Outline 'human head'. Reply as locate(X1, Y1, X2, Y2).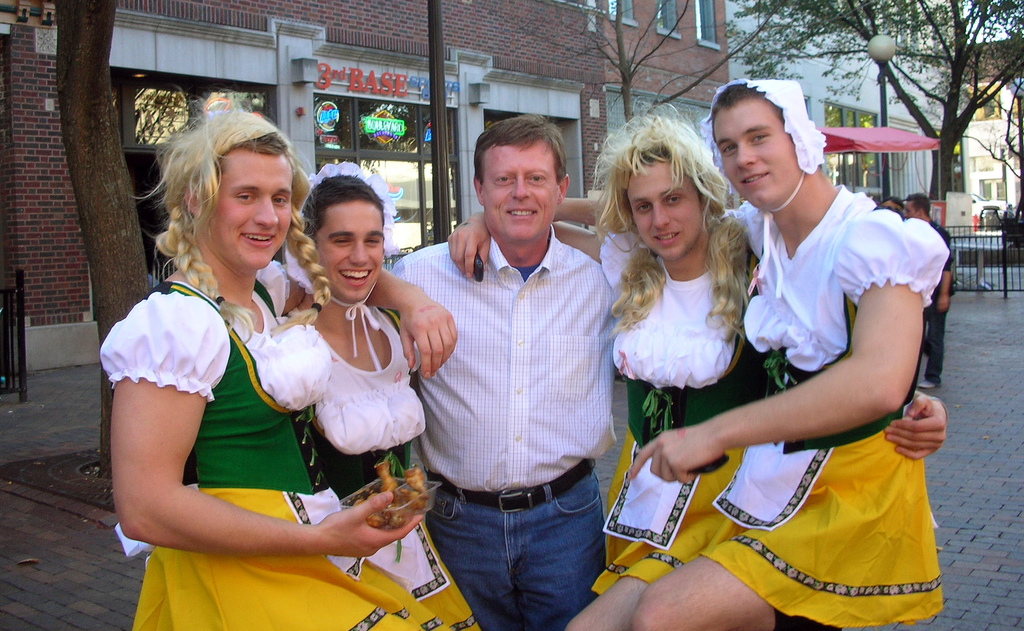
locate(470, 116, 572, 247).
